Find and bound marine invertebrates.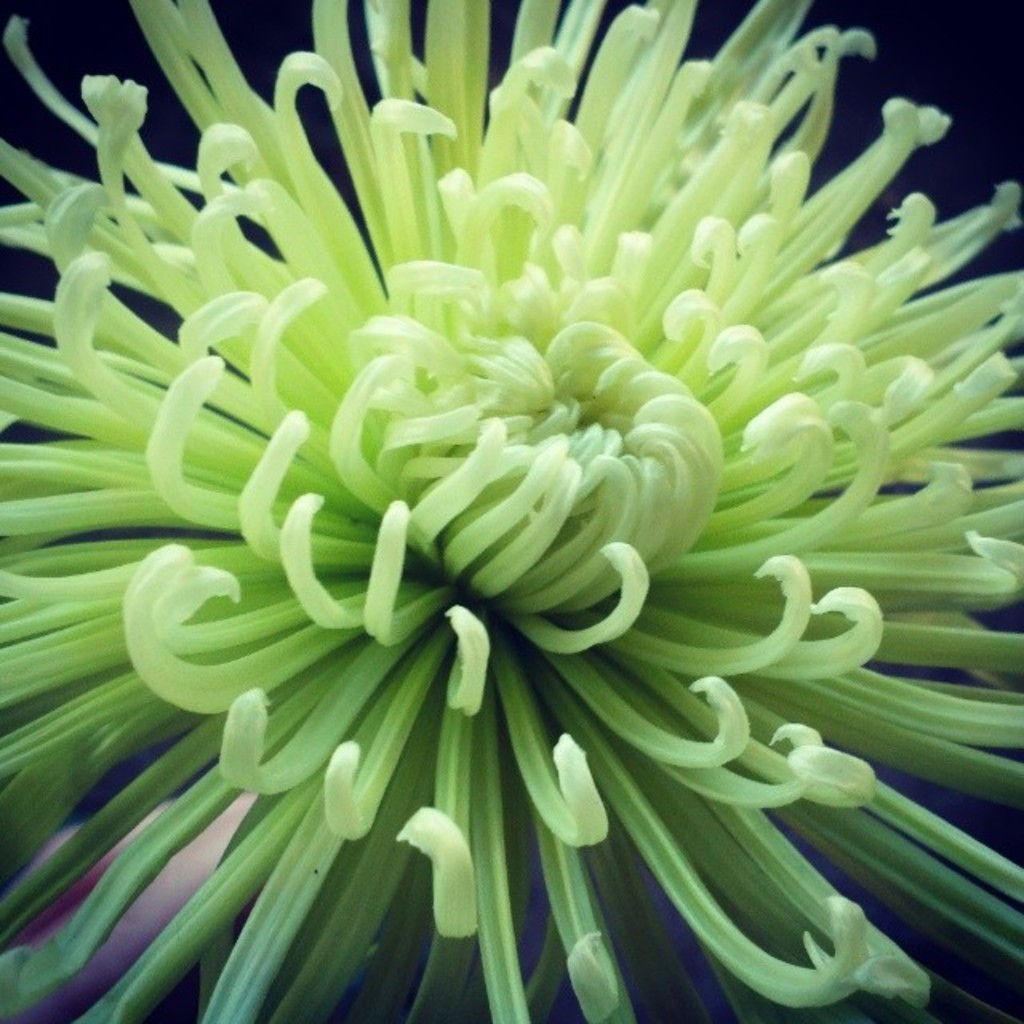
Bound: [left=16, top=0, right=944, bottom=1023].
